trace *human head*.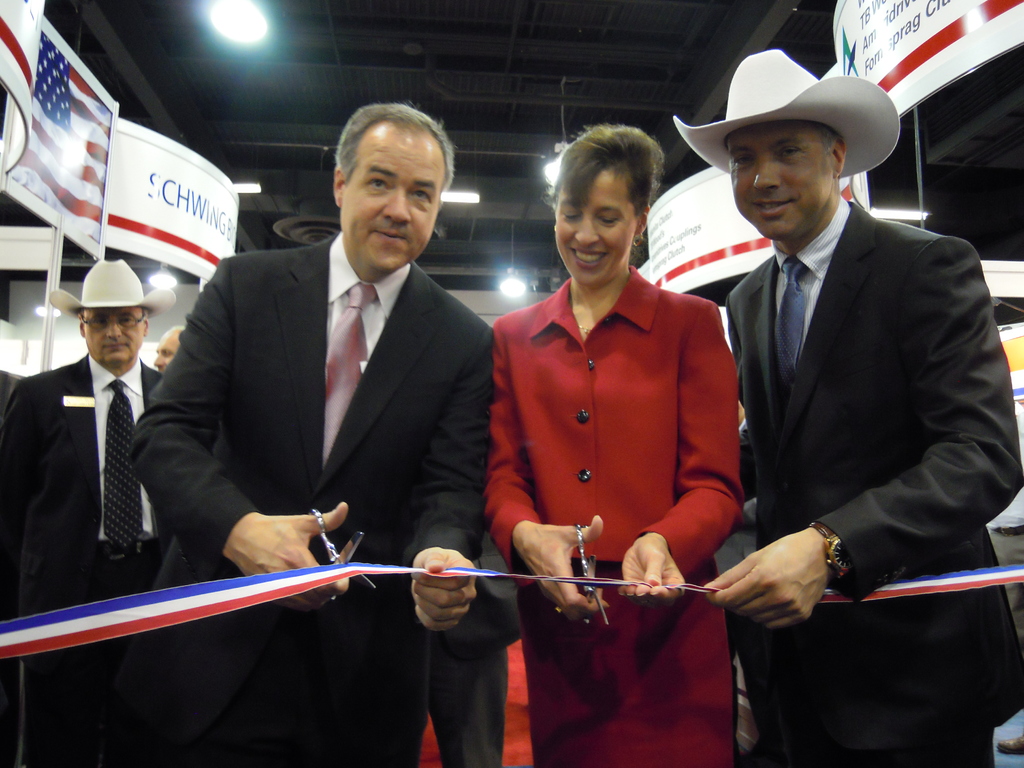
Traced to (547, 124, 649, 282).
